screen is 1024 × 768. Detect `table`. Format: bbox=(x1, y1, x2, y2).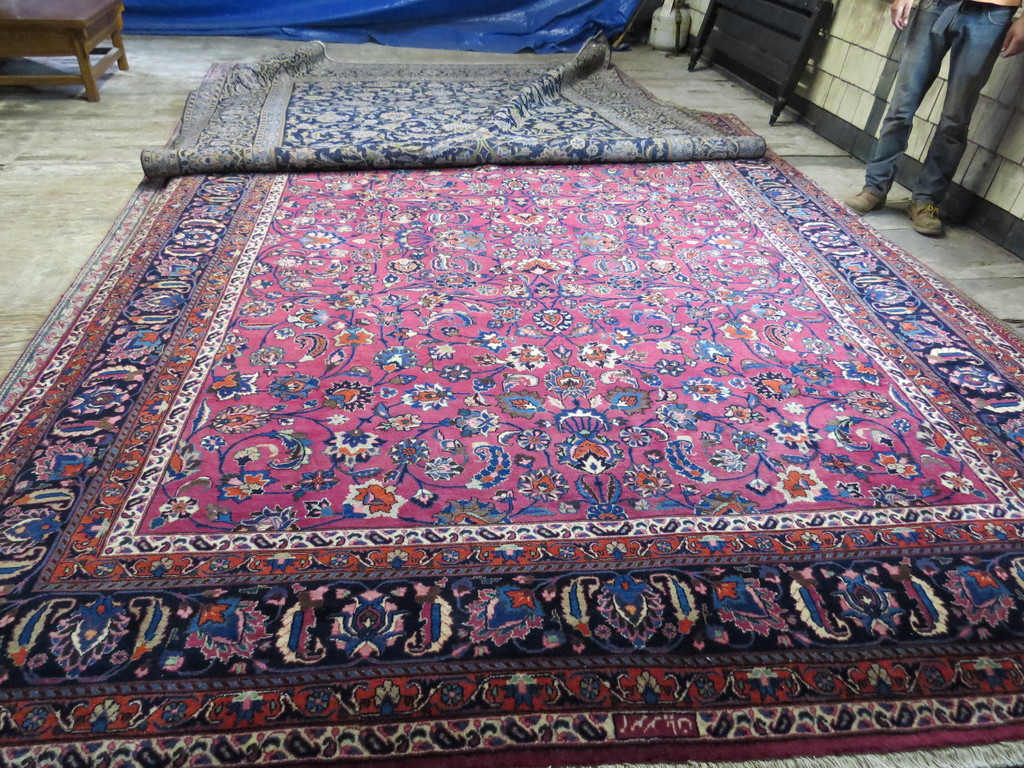
bbox=(0, 0, 187, 102).
